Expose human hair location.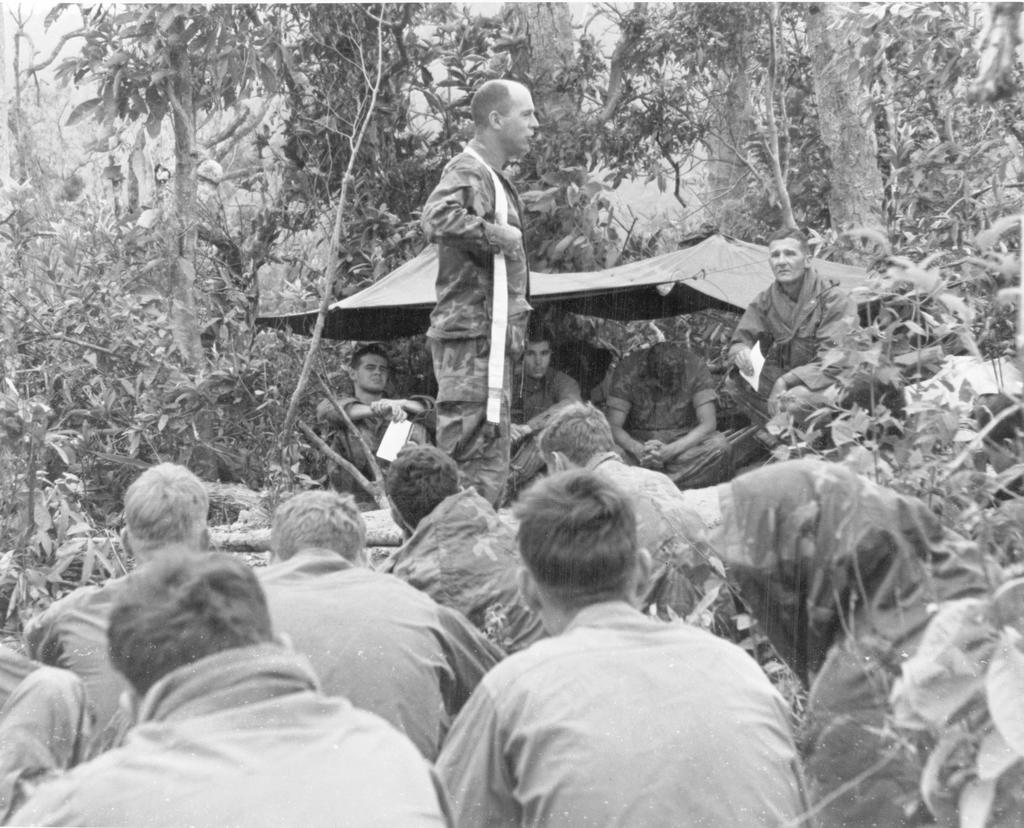
Exposed at {"left": 105, "top": 542, "right": 280, "bottom": 689}.
